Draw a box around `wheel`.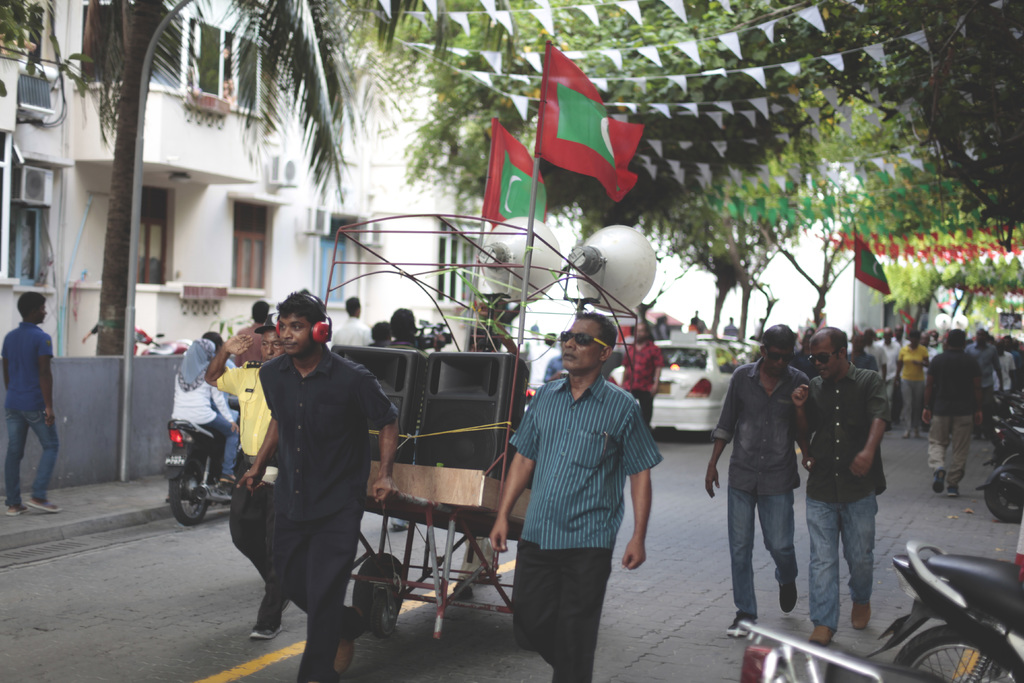
(x1=892, y1=623, x2=1023, y2=682).
